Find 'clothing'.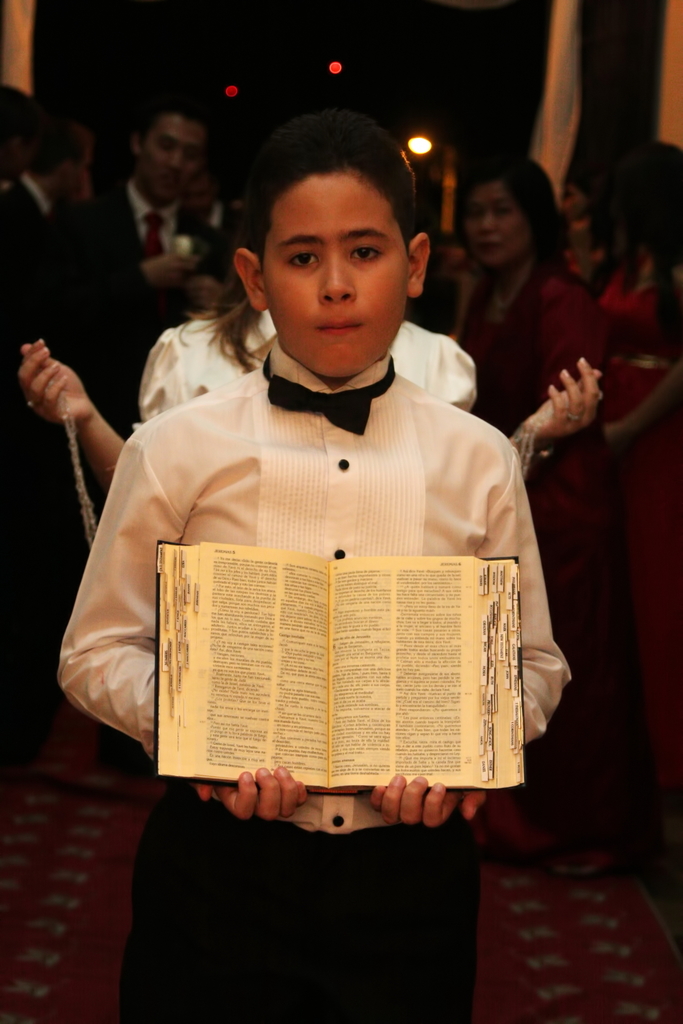
BBox(475, 264, 649, 784).
